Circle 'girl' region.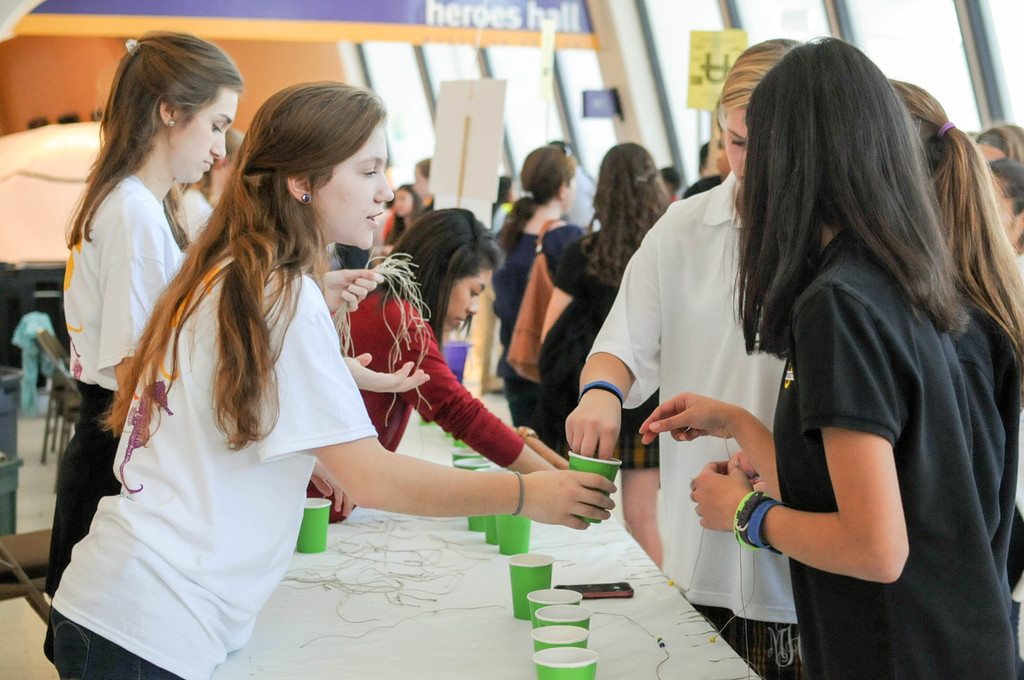
Region: bbox(42, 31, 430, 597).
